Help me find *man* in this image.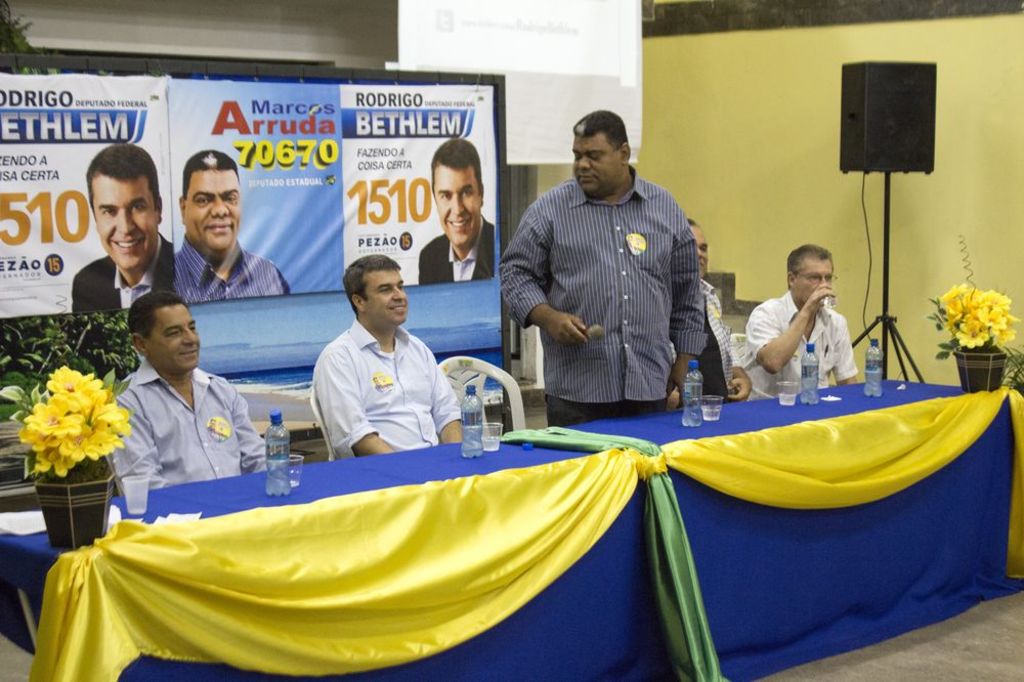
Found it: left=730, top=244, right=869, bottom=394.
